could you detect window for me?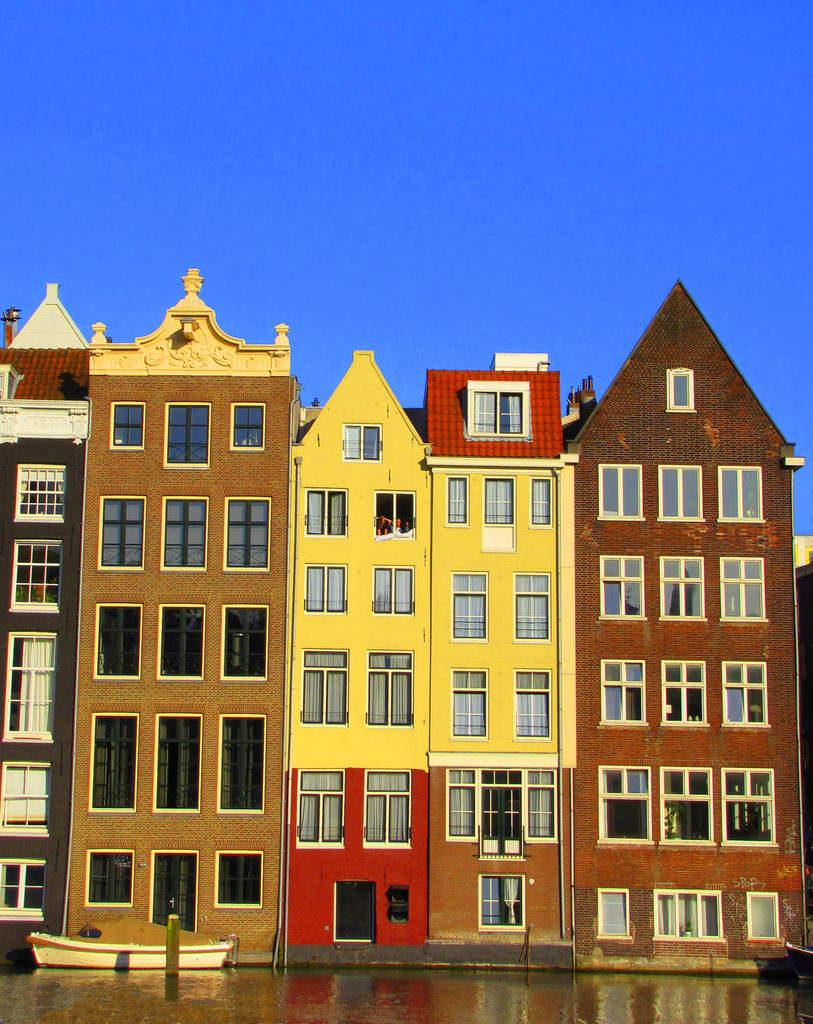
Detection result: 304,485,353,545.
